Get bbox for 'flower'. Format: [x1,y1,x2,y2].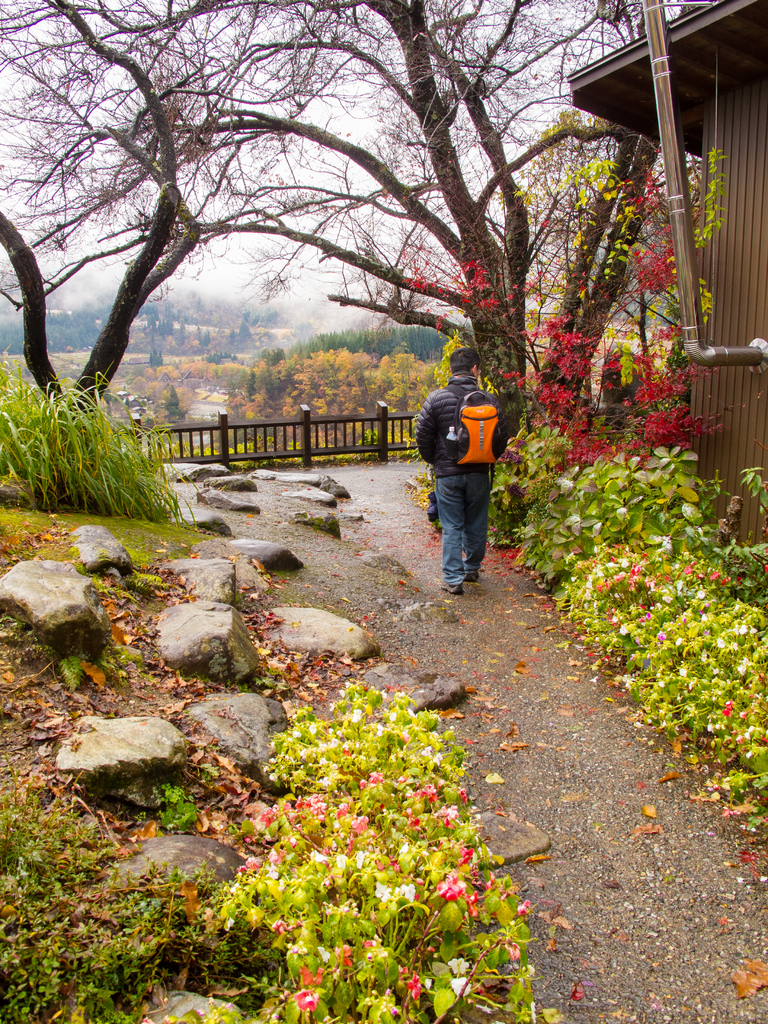
[294,993,326,1013].
